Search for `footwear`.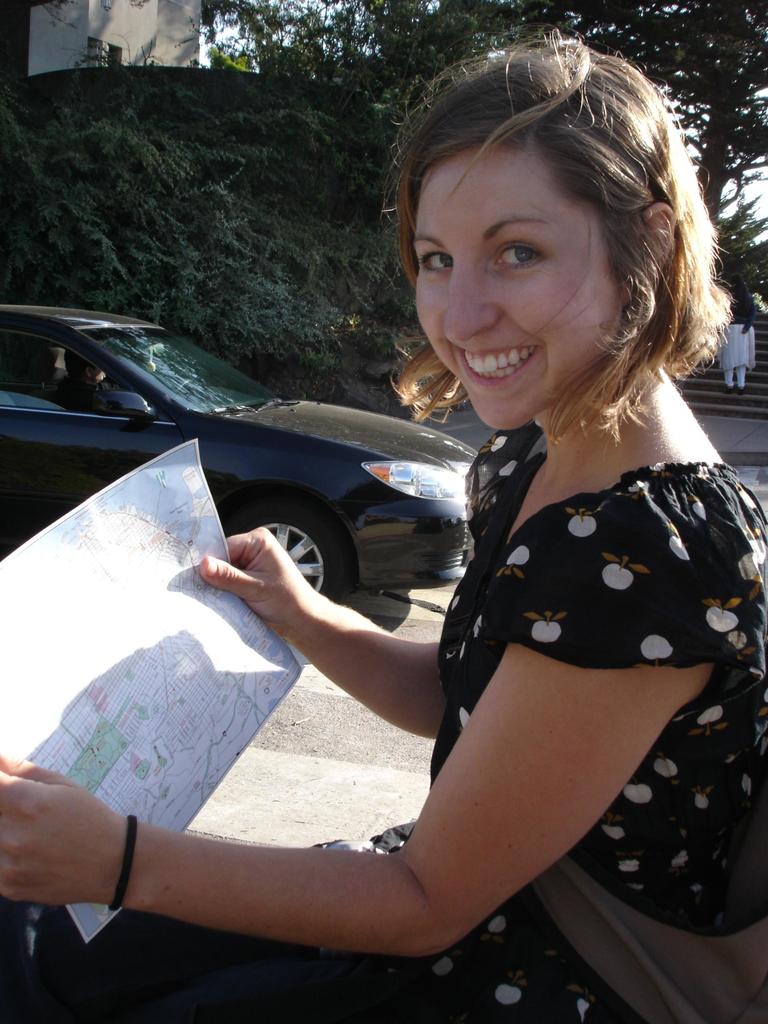
Found at bbox(735, 385, 744, 394).
